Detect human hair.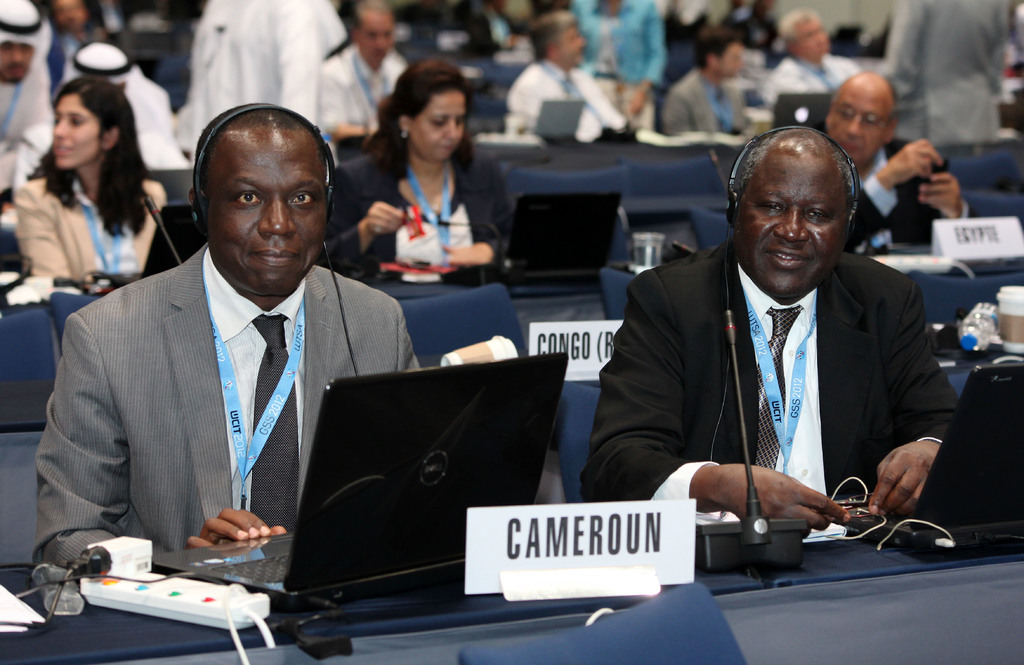
Detected at region(33, 57, 143, 242).
